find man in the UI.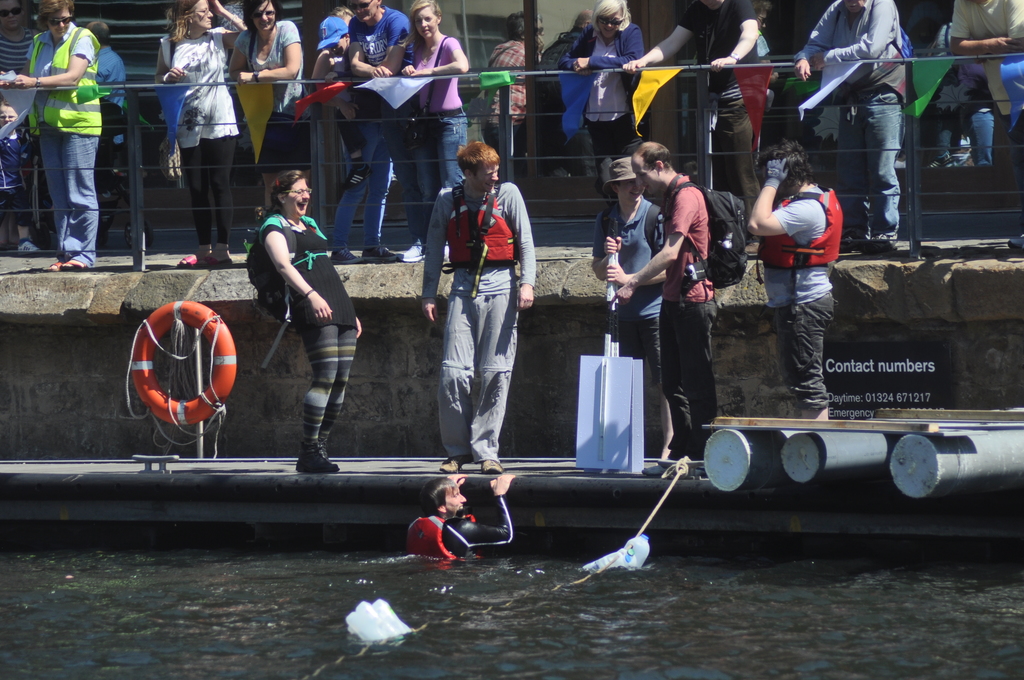
UI element at BBox(751, 0, 779, 112).
